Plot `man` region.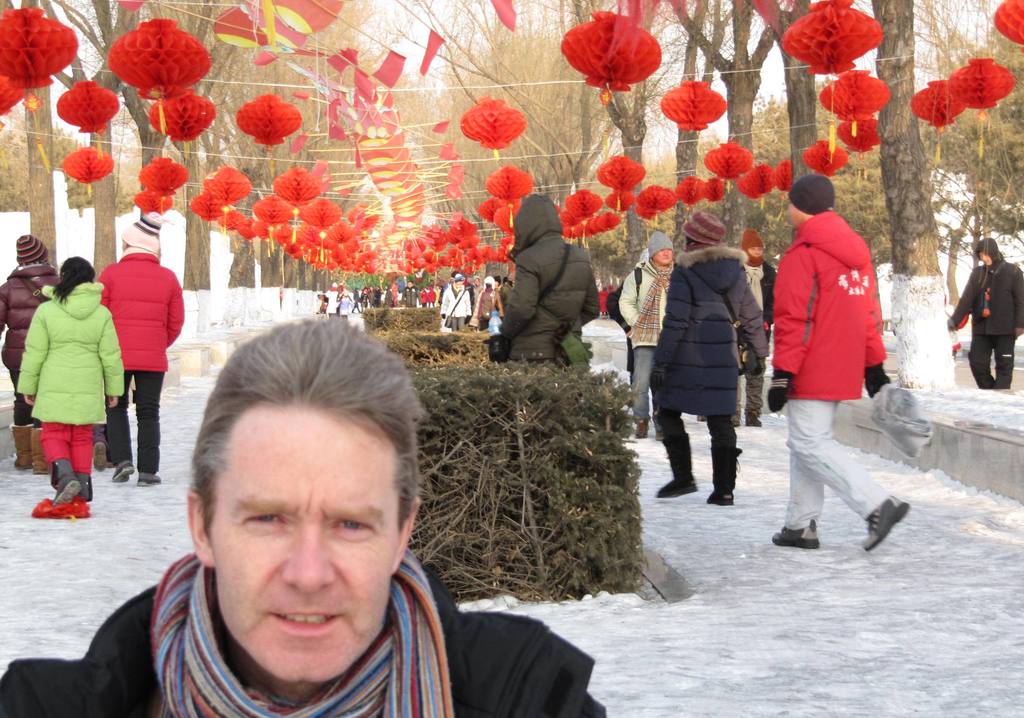
Plotted at region(440, 272, 472, 332).
